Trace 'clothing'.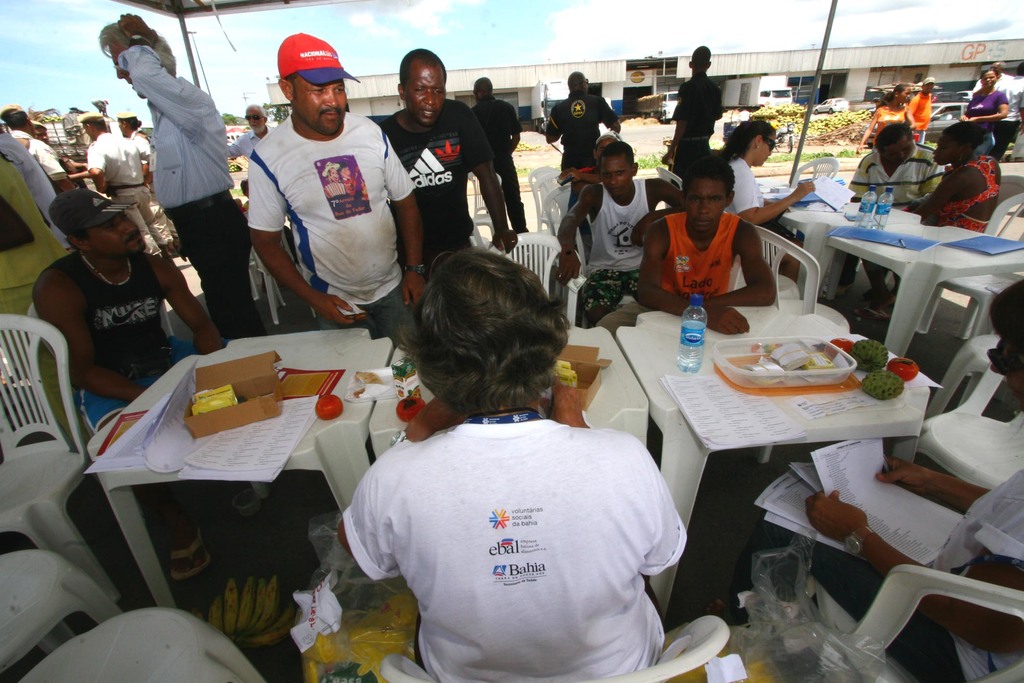
Traced to (241,99,416,337).
